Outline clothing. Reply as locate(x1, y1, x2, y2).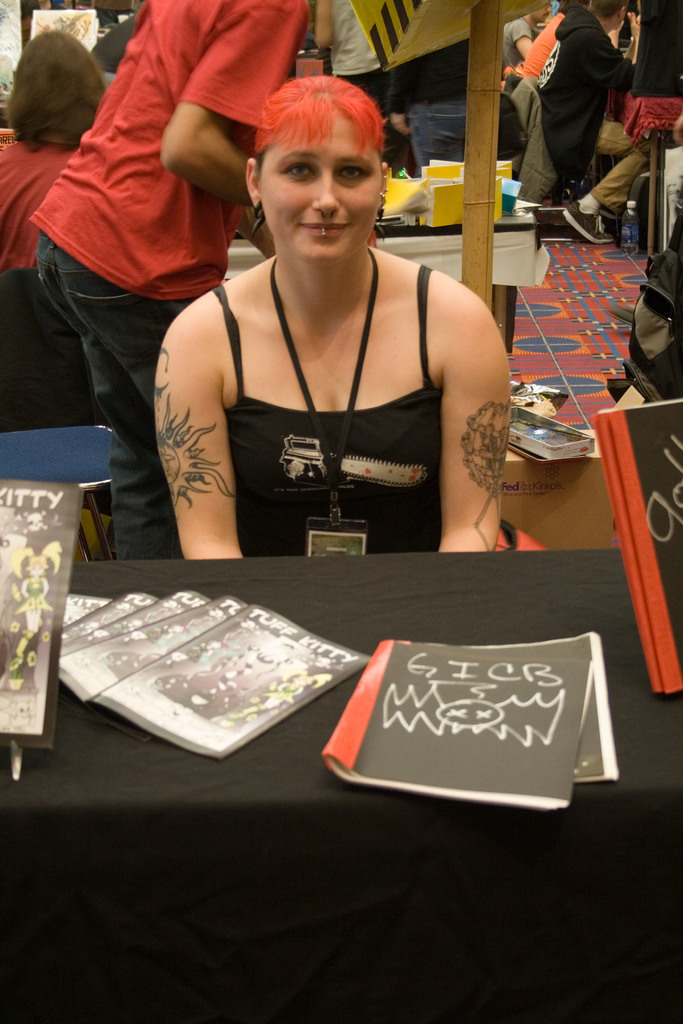
locate(0, 125, 103, 273).
